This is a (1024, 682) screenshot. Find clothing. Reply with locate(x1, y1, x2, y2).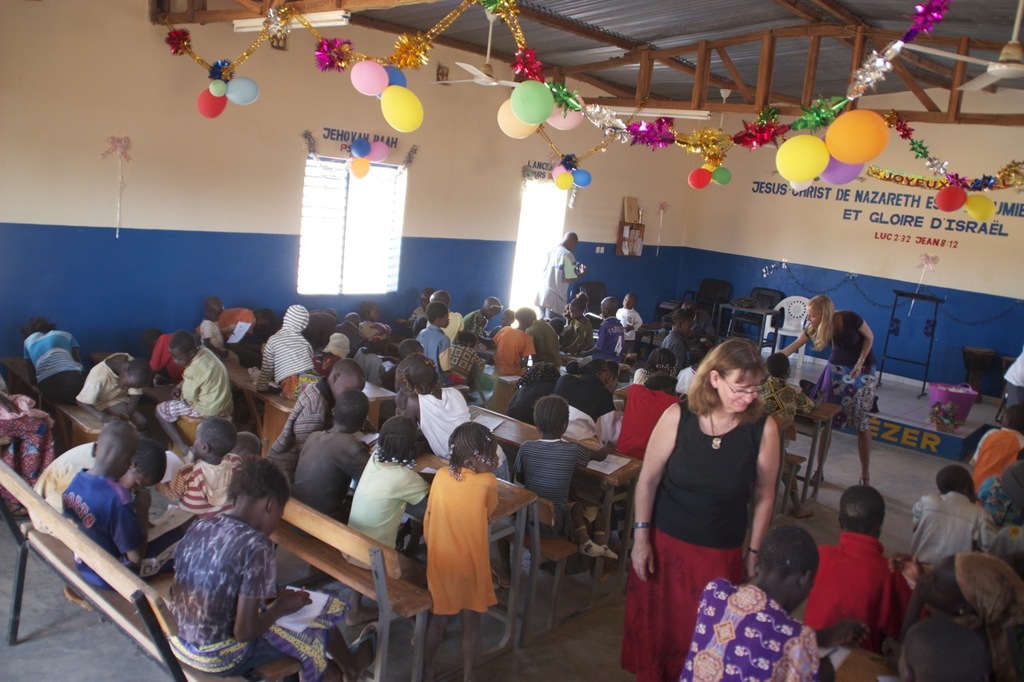
locate(157, 341, 229, 424).
